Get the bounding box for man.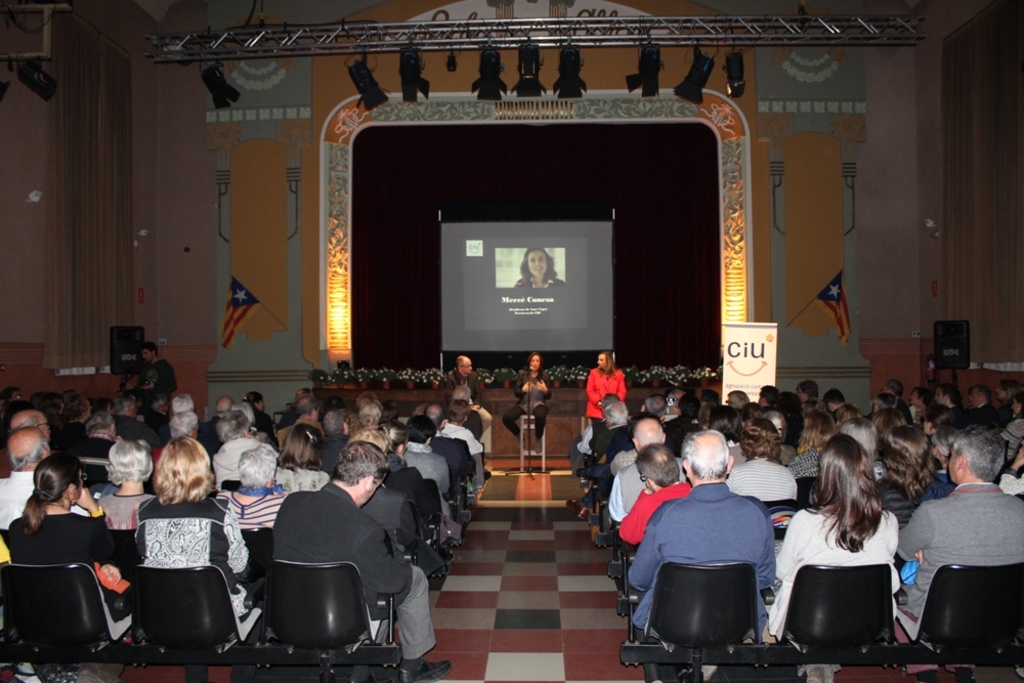
BBox(402, 418, 451, 540).
